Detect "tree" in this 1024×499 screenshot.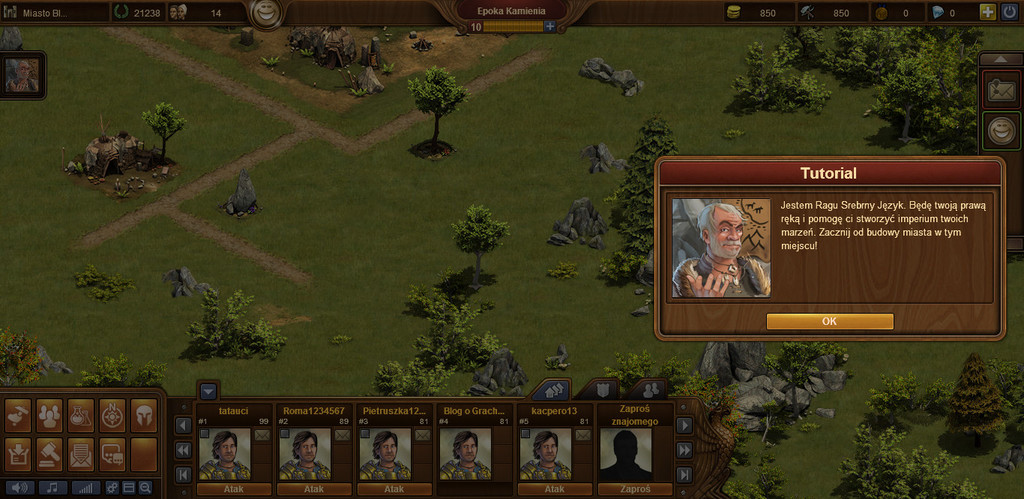
Detection: (left=938, top=352, right=1004, bottom=442).
